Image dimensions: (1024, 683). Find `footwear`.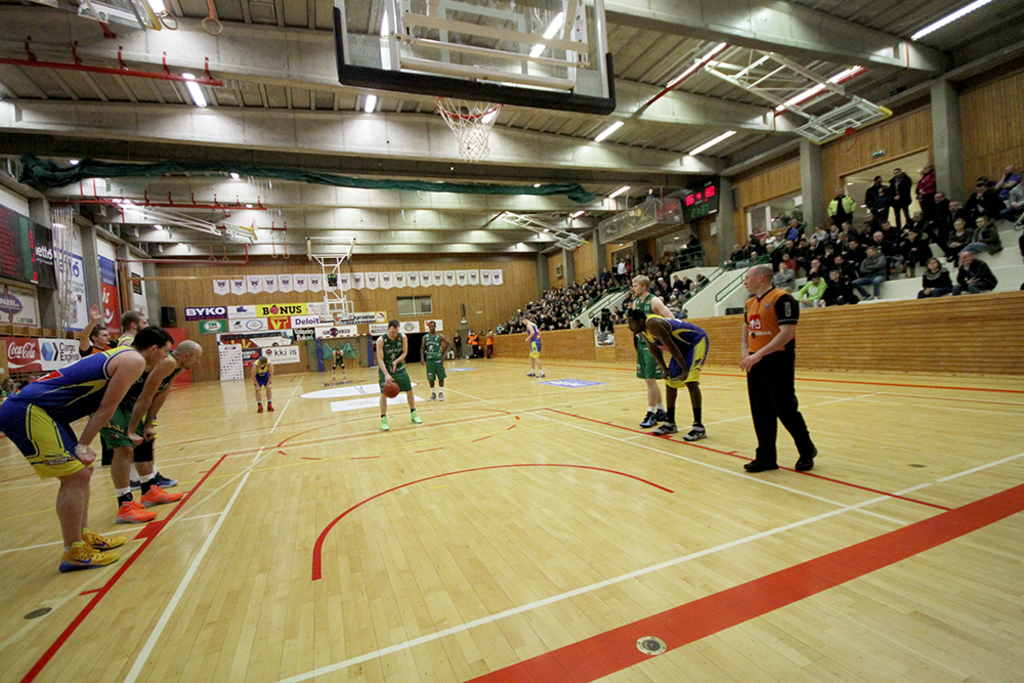
469:352:473:357.
